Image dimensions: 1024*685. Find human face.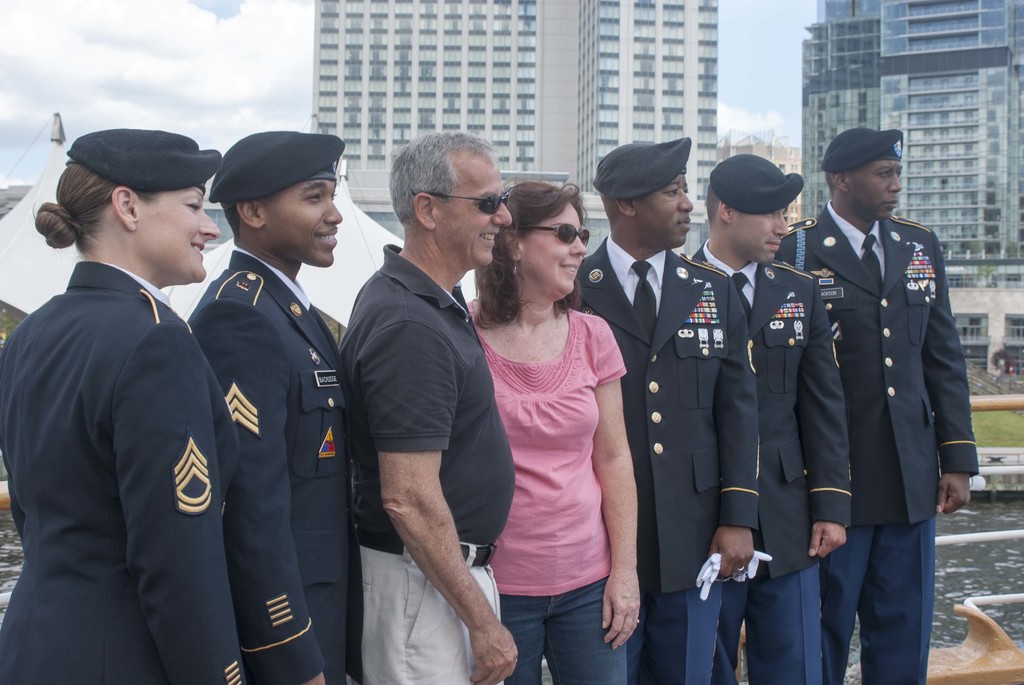
l=522, t=200, r=586, b=293.
